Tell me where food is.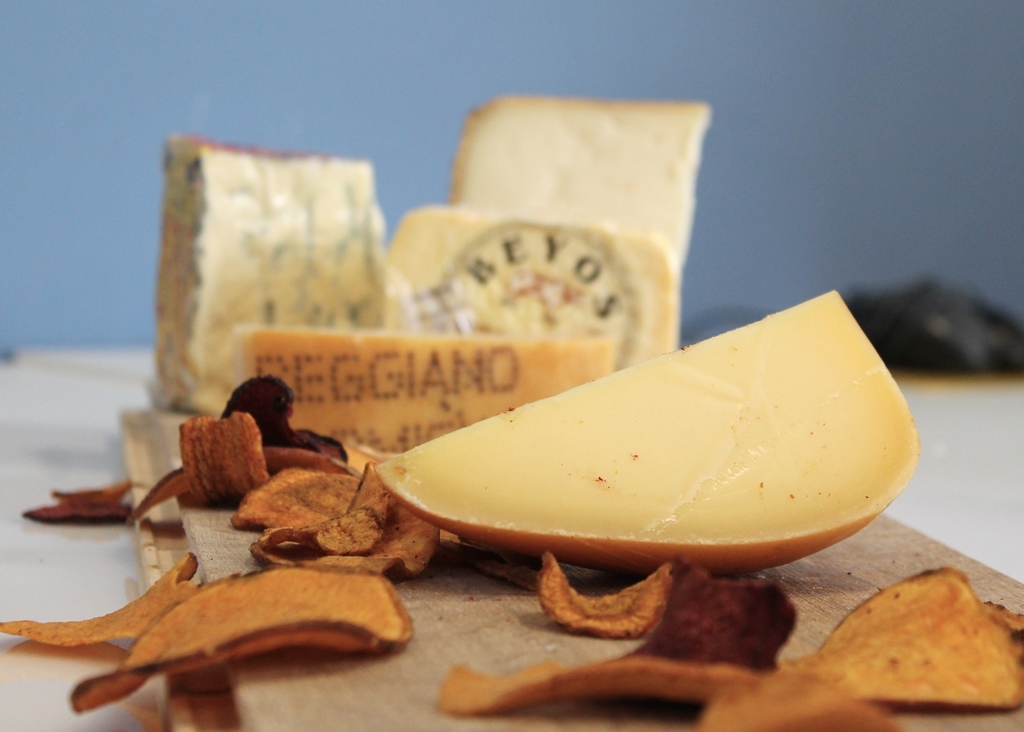
food is at (x1=396, y1=291, x2=925, y2=536).
